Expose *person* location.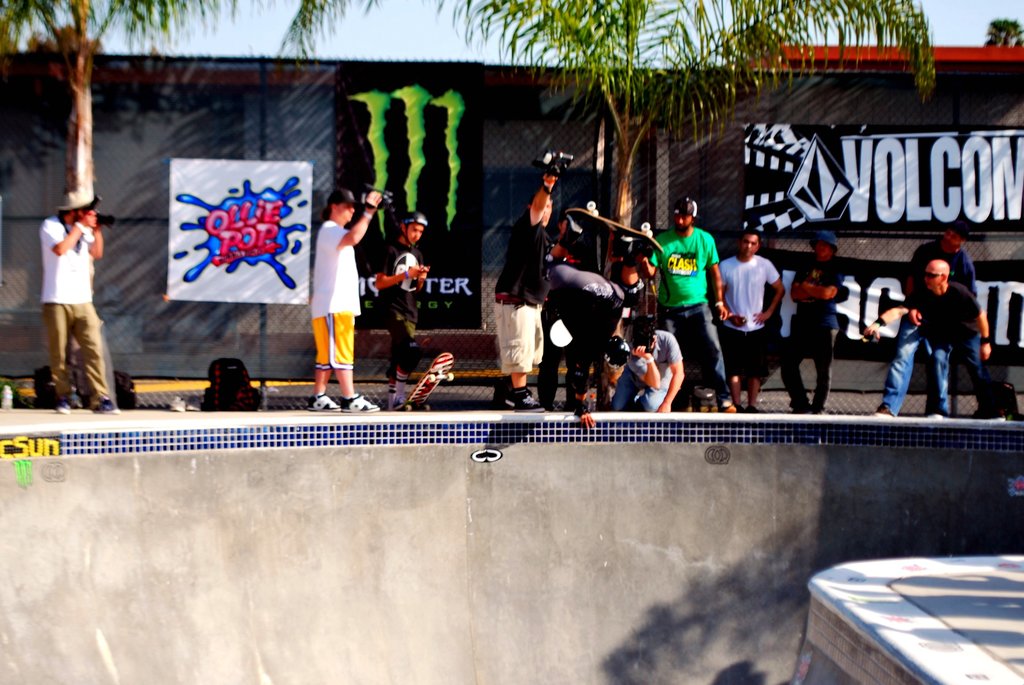
Exposed at (780,229,848,410).
